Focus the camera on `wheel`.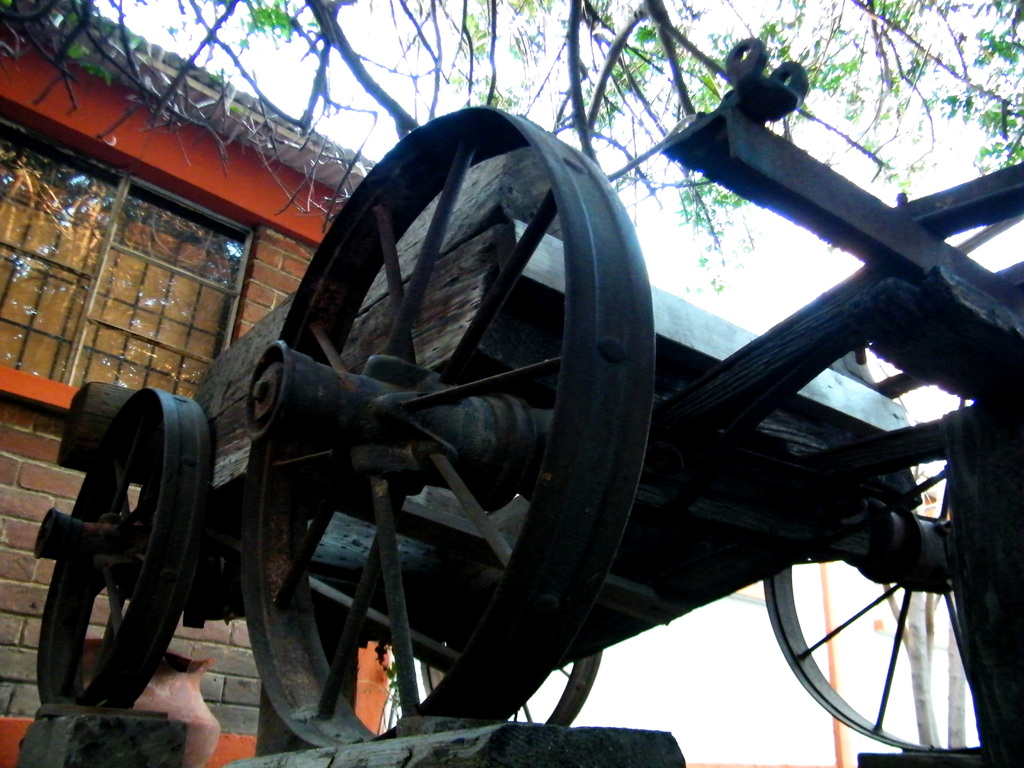
Focus region: <bbox>241, 103, 656, 740</bbox>.
